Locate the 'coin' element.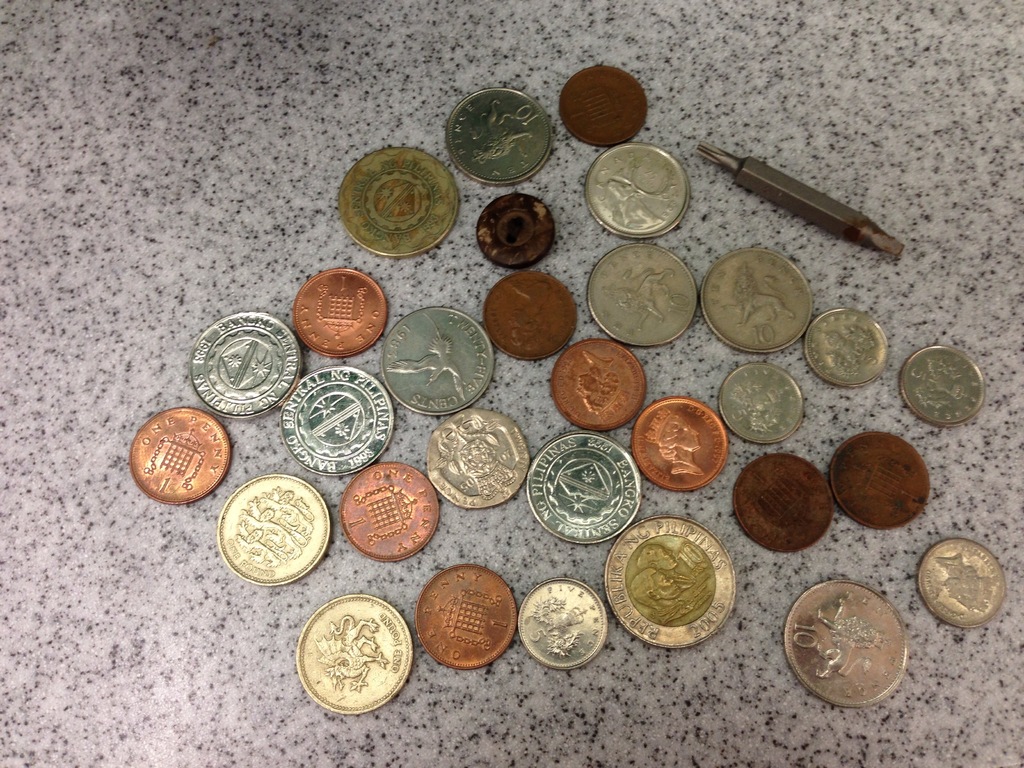
Element bbox: box=[477, 270, 577, 362].
